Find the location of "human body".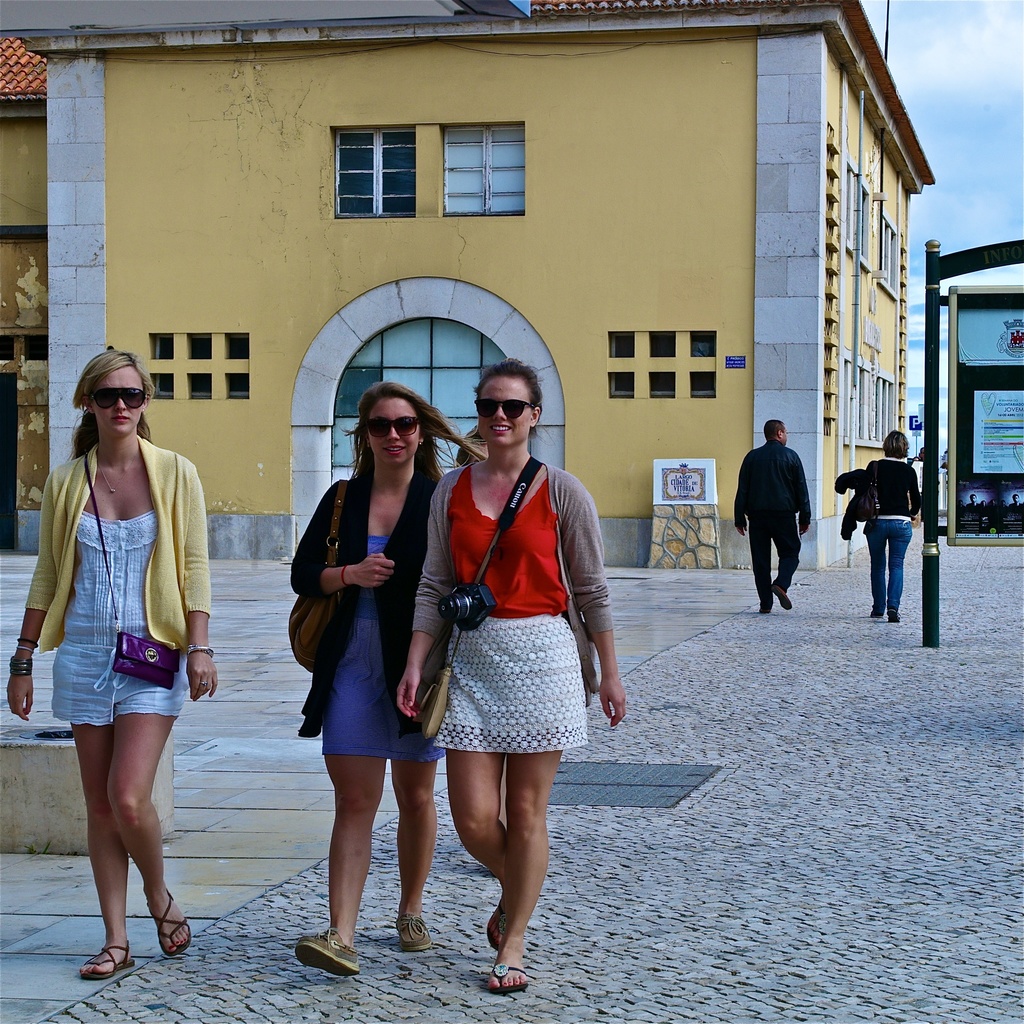
Location: 289 462 438 977.
